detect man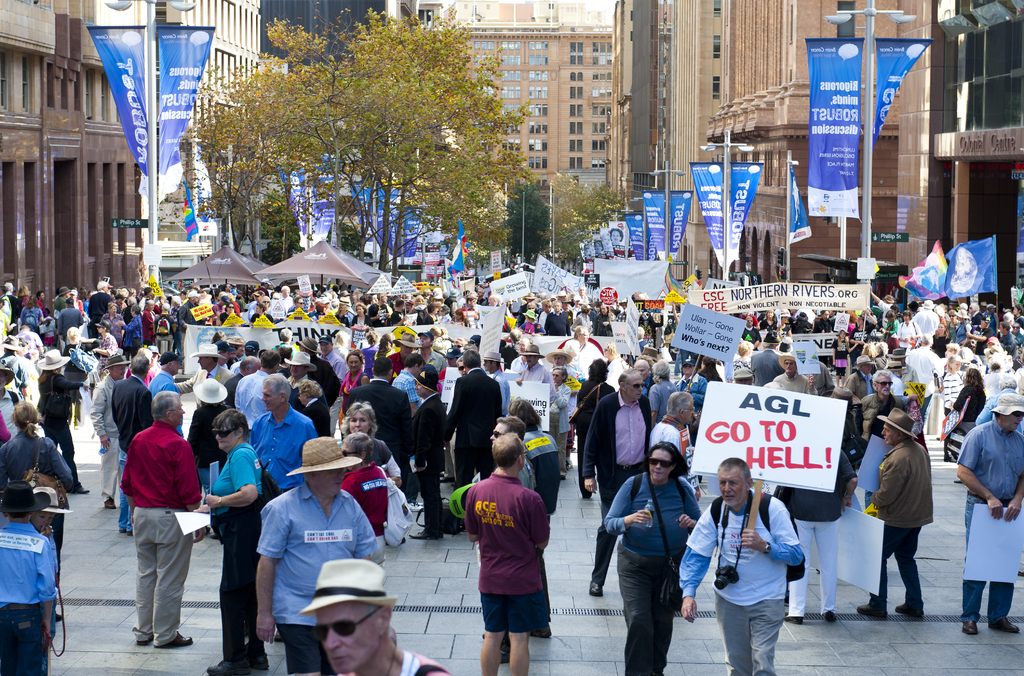
<region>298, 561, 442, 675</region>
